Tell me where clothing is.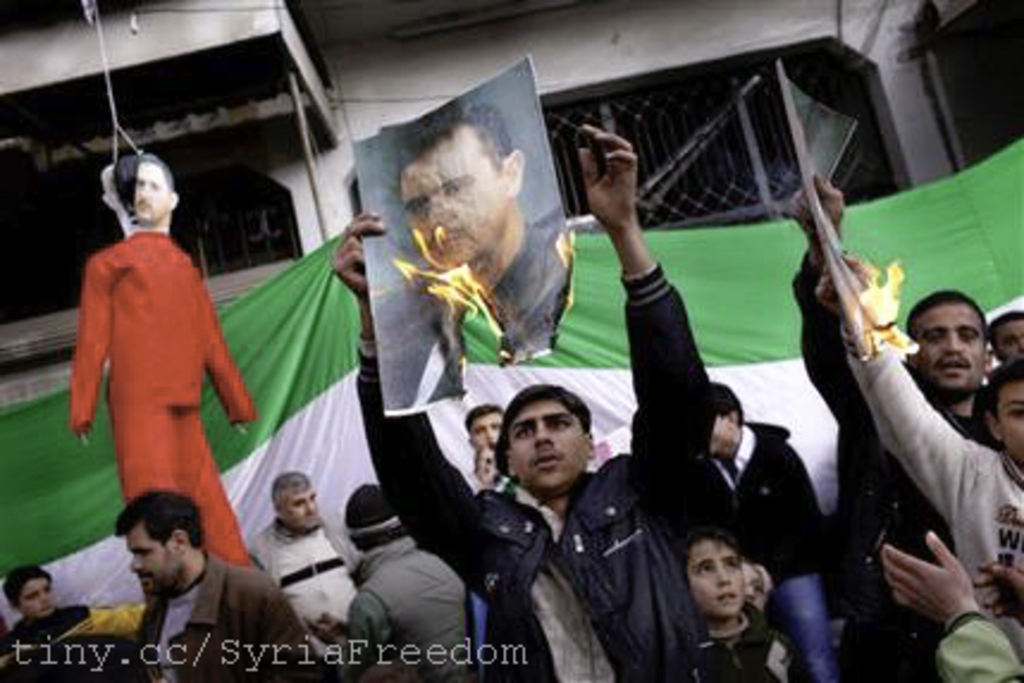
clothing is at [0,607,91,681].
